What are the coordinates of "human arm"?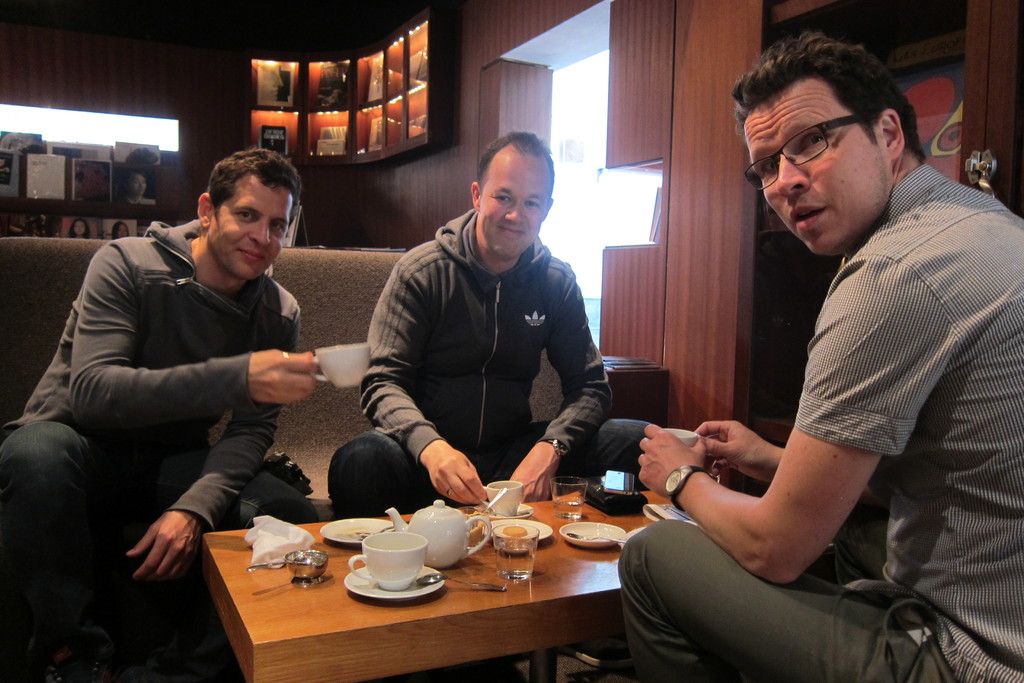
(61, 238, 320, 436).
